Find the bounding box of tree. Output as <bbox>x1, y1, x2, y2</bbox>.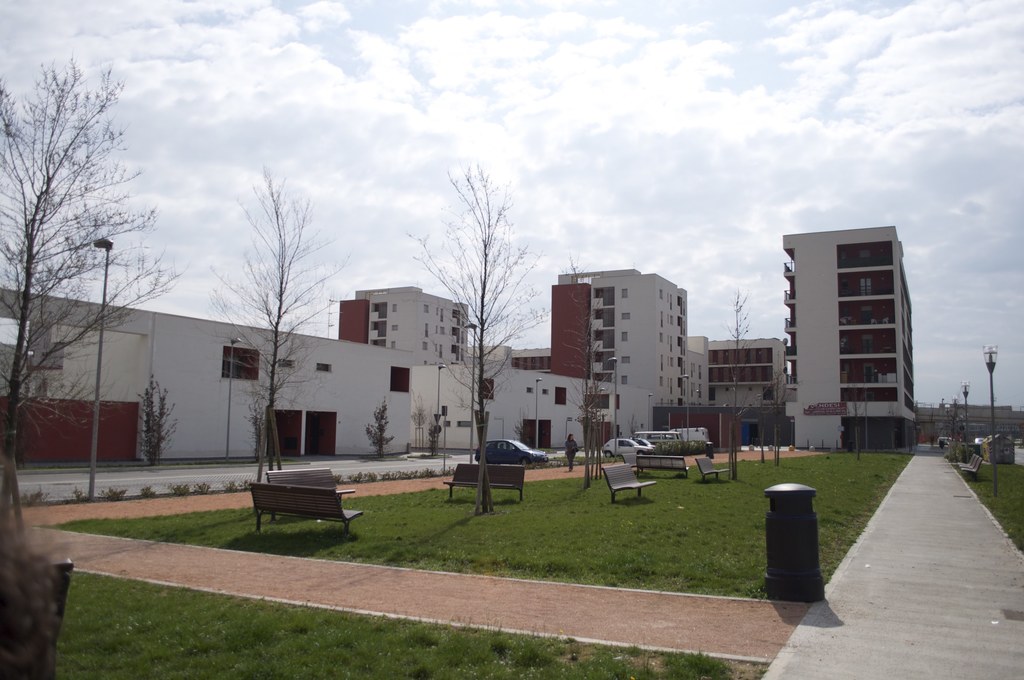
<bbox>557, 248, 614, 493</bbox>.
